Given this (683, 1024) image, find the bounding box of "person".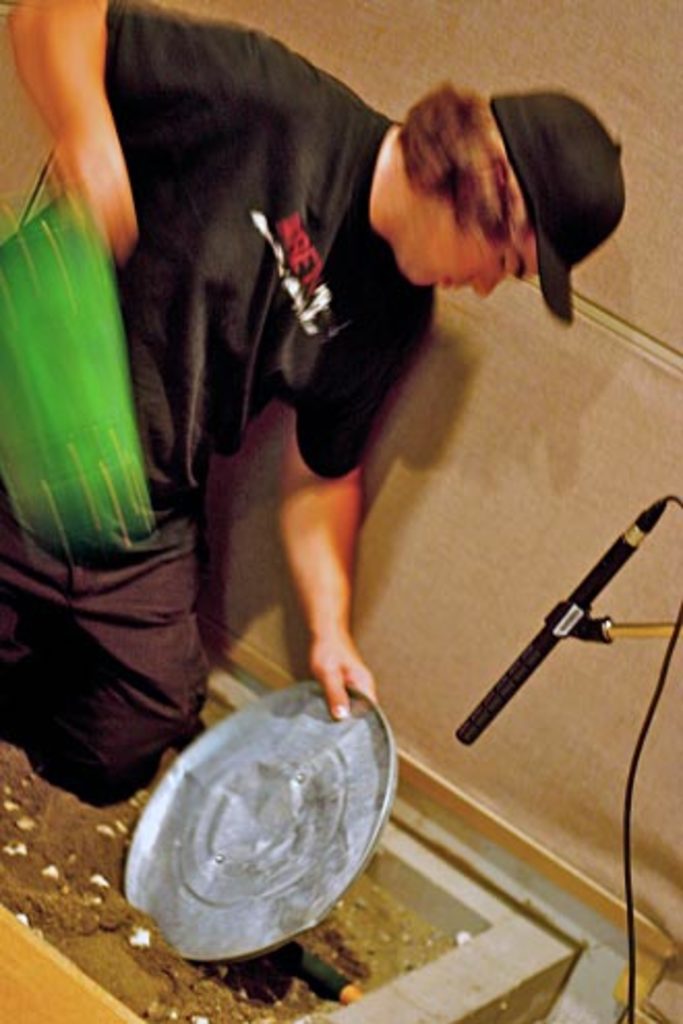
(68,43,611,873).
